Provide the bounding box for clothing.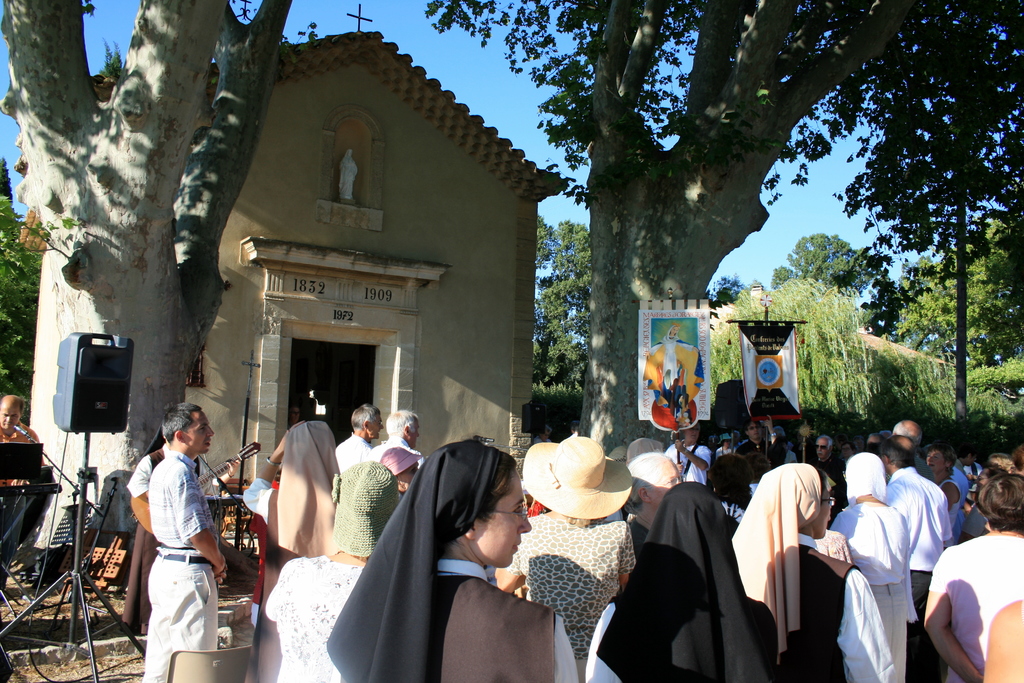
[259, 555, 371, 682].
